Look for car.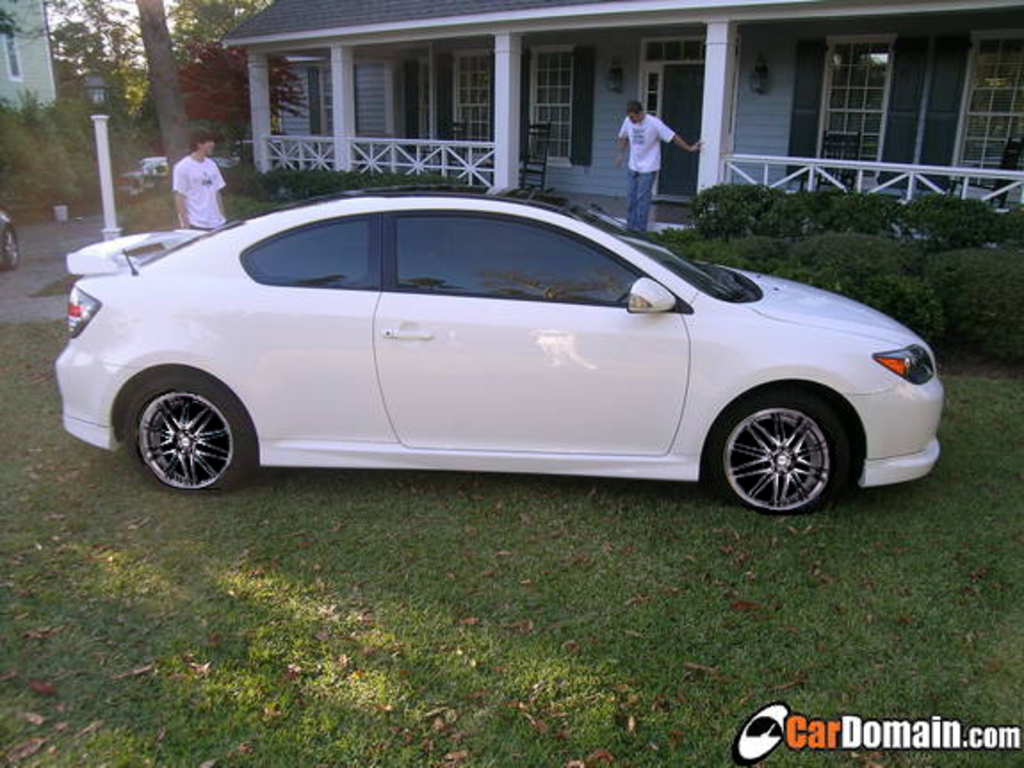
Found: rect(121, 153, 173, 196).
